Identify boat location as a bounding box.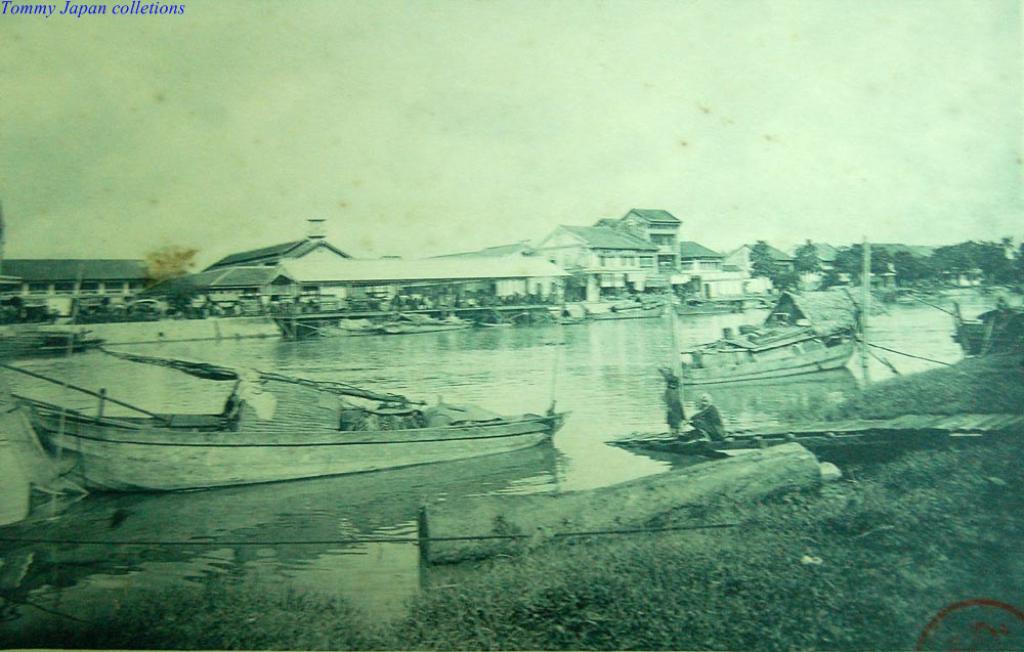
l=664, t=289, r=882, b=388.
